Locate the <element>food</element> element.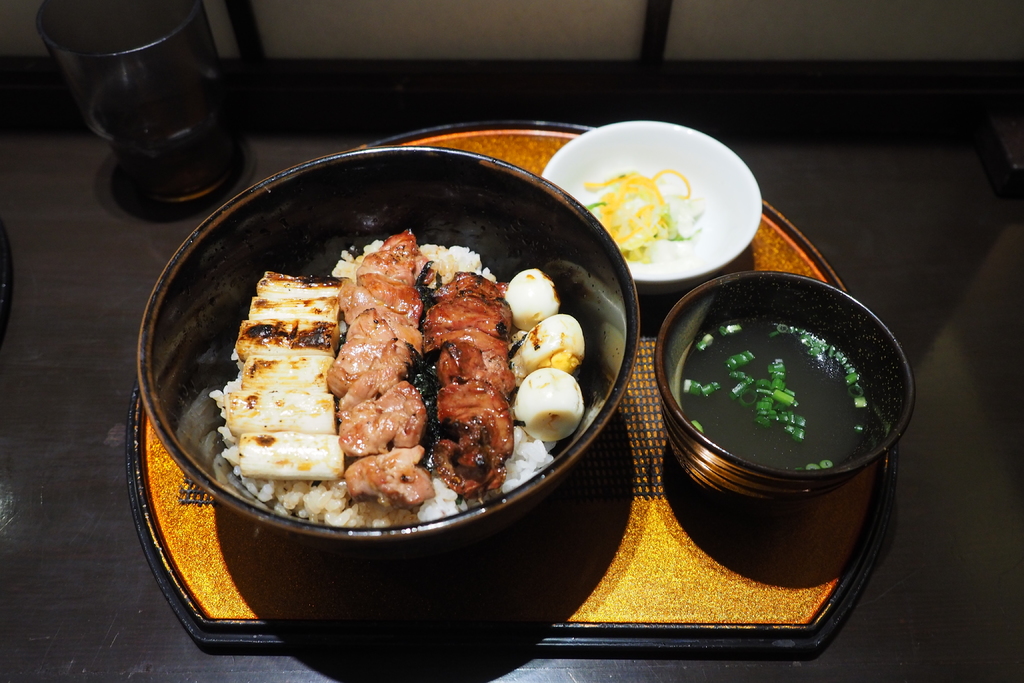
Element bbox: left=589, top=167, right=702, bottom=262.
